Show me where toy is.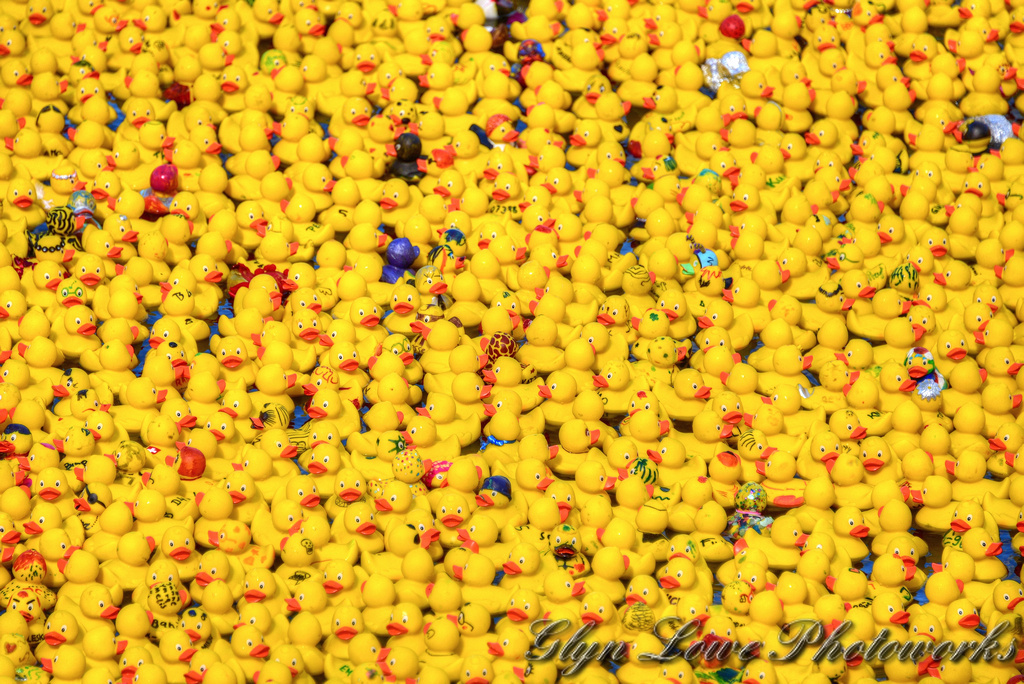
toy is at {"x1": 316, "y1": 239, "x2": 346, "y2": 277}.
